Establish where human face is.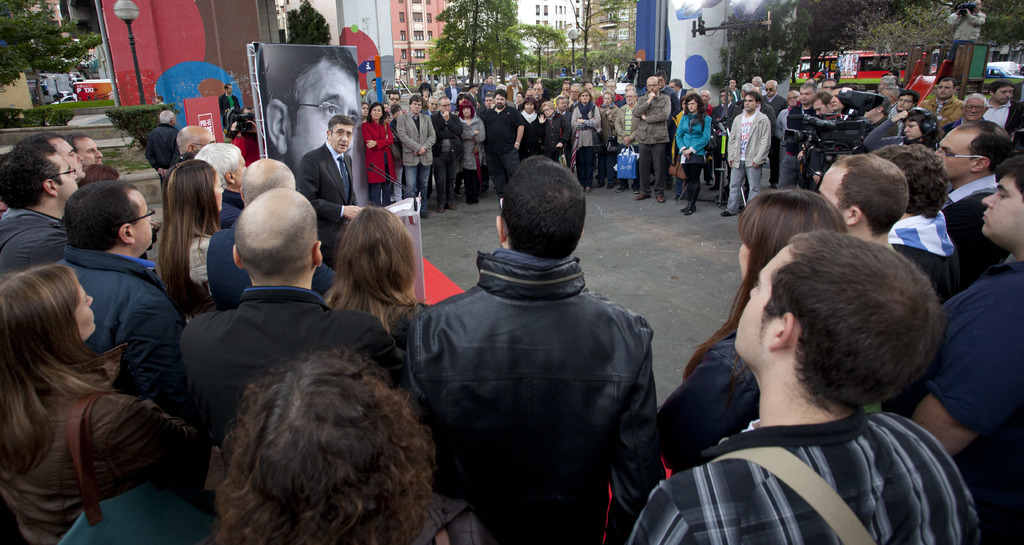
Established at <region>423, 89, 428, 95</region>.
